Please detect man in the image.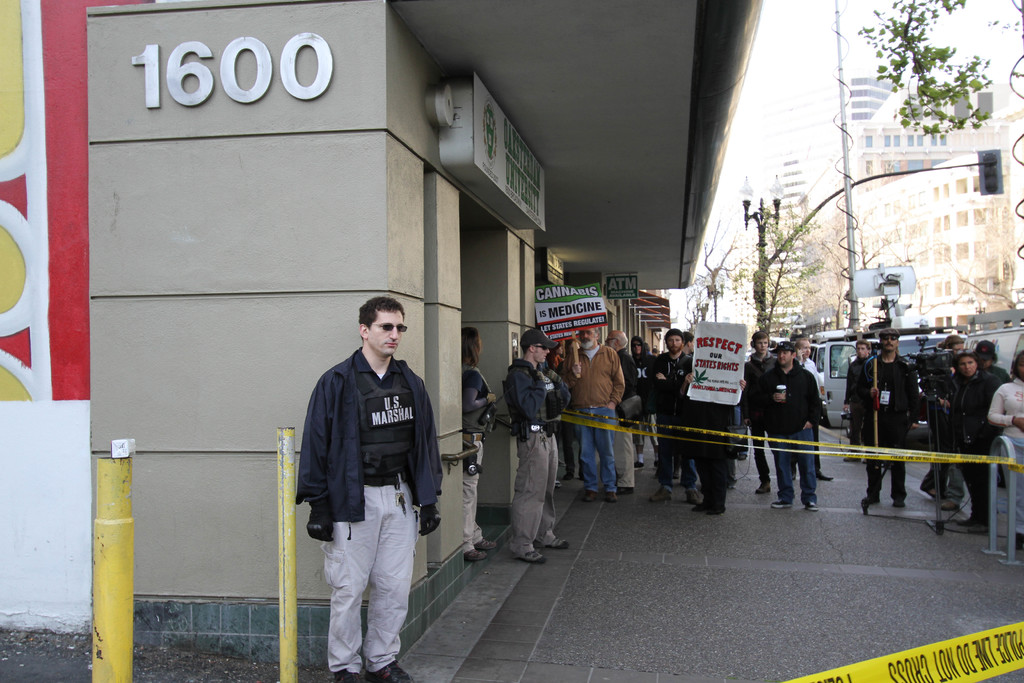
655 329 713 507.
